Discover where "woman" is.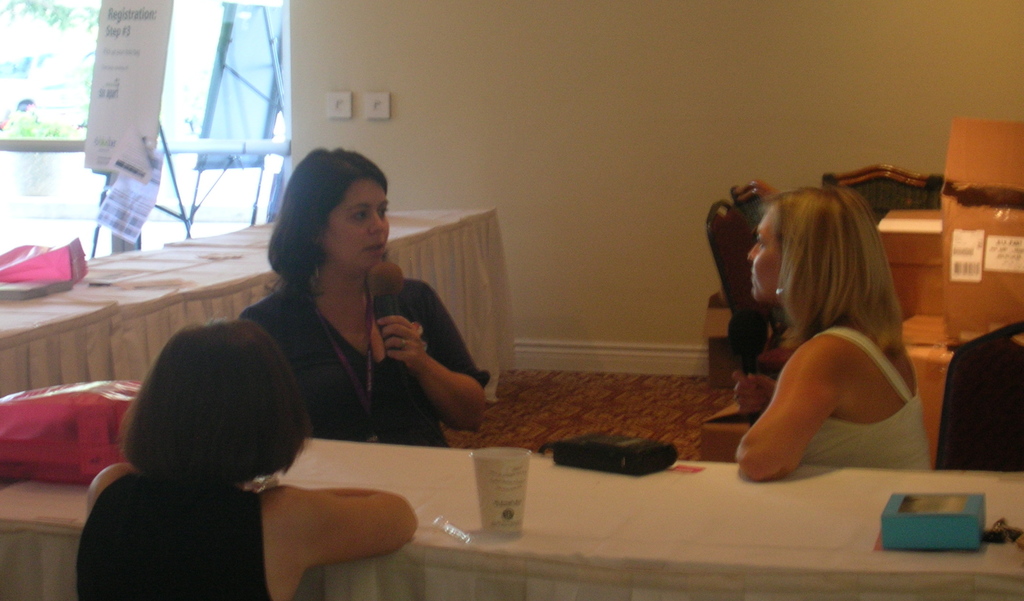
Discovered at [x1=700, y1=163, x2=944, y2=493].
